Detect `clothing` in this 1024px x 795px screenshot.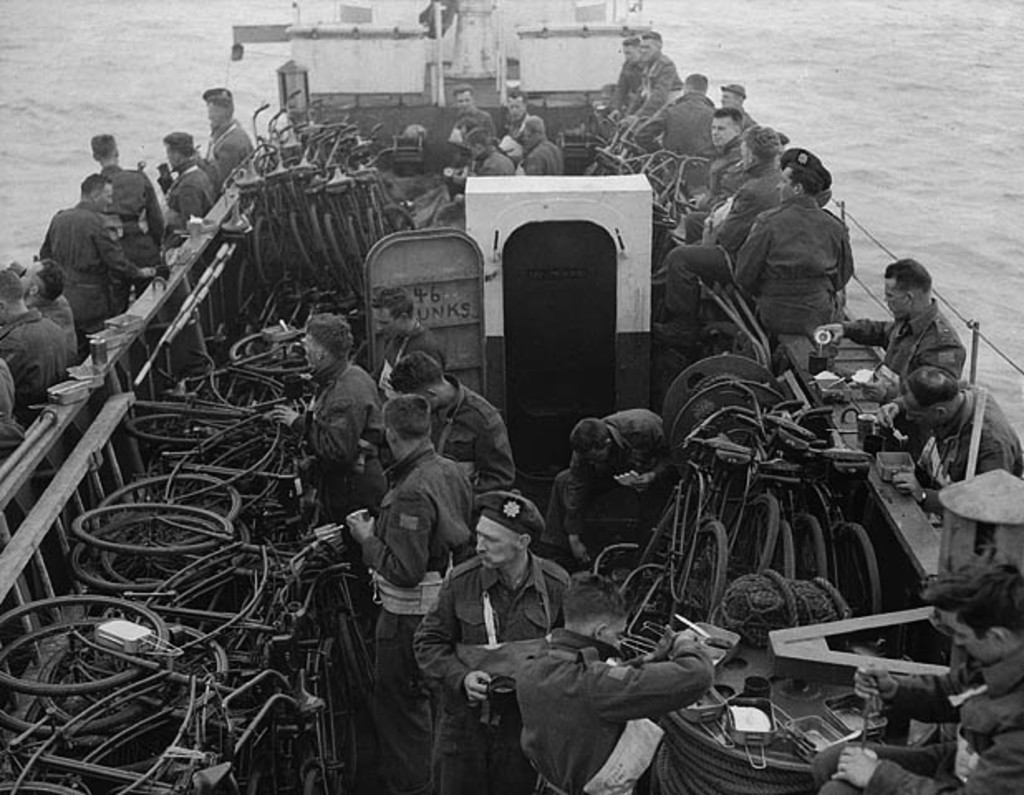
Detection: <box>739,94,759,139</box>.
